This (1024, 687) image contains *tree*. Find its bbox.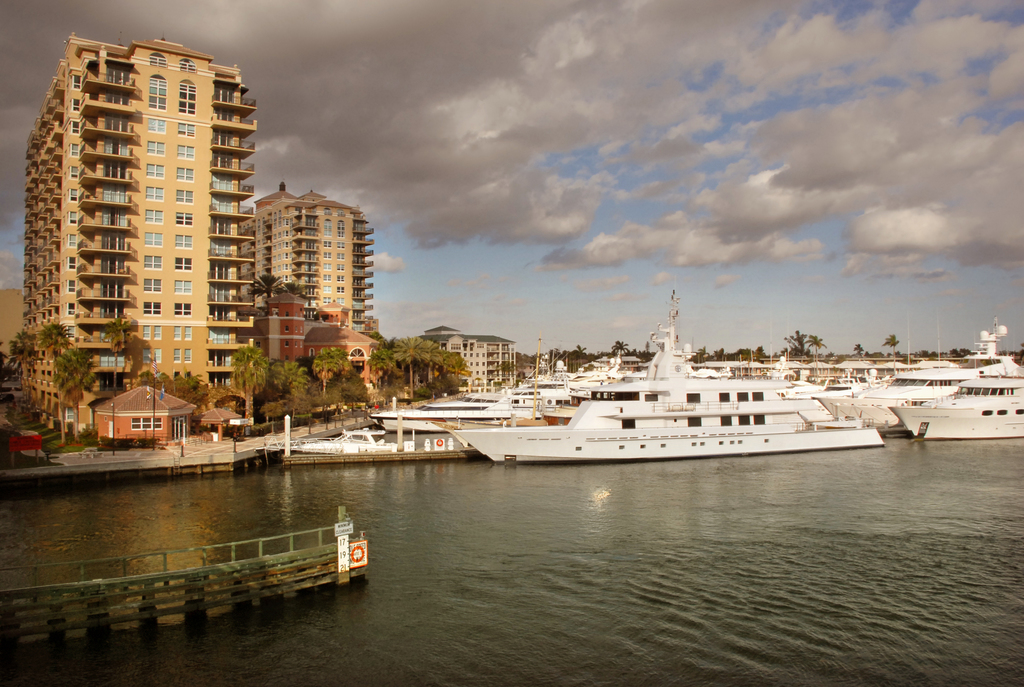
[left=63, top=350, right=96, bottom=431].
